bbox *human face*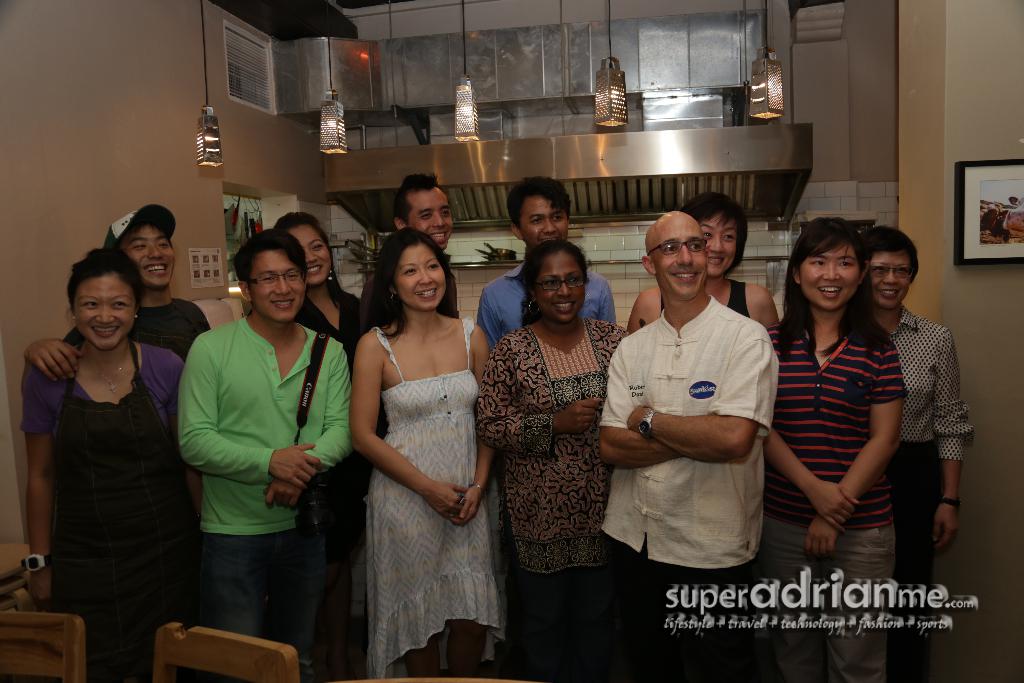
l=412, t=193, r=456, b=247
